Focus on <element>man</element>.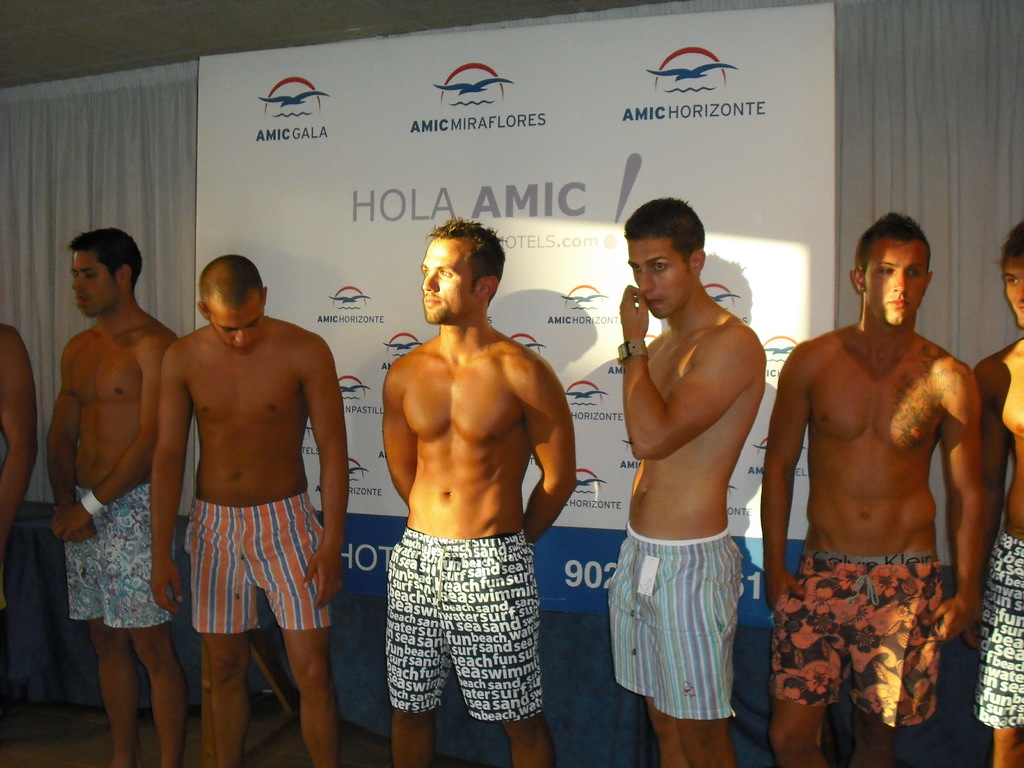
Focused at 144:252:349:767.
